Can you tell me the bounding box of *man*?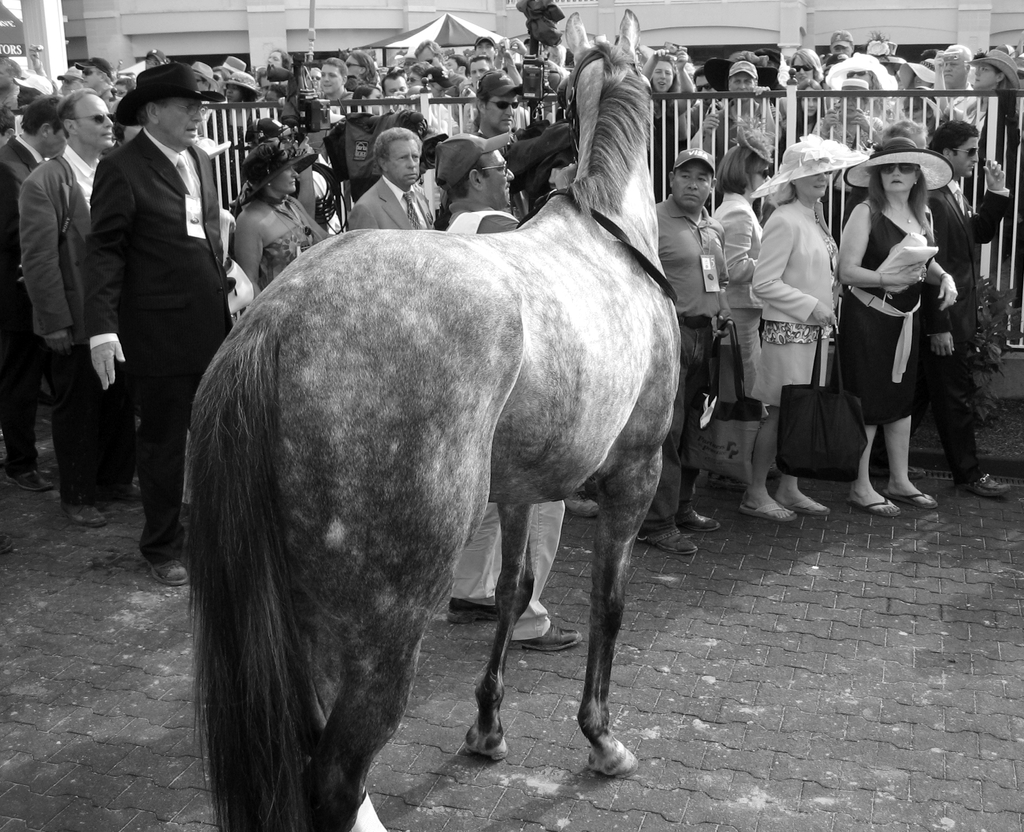
pyautogui.locateOnScreen(820, 29, 852, 61).
